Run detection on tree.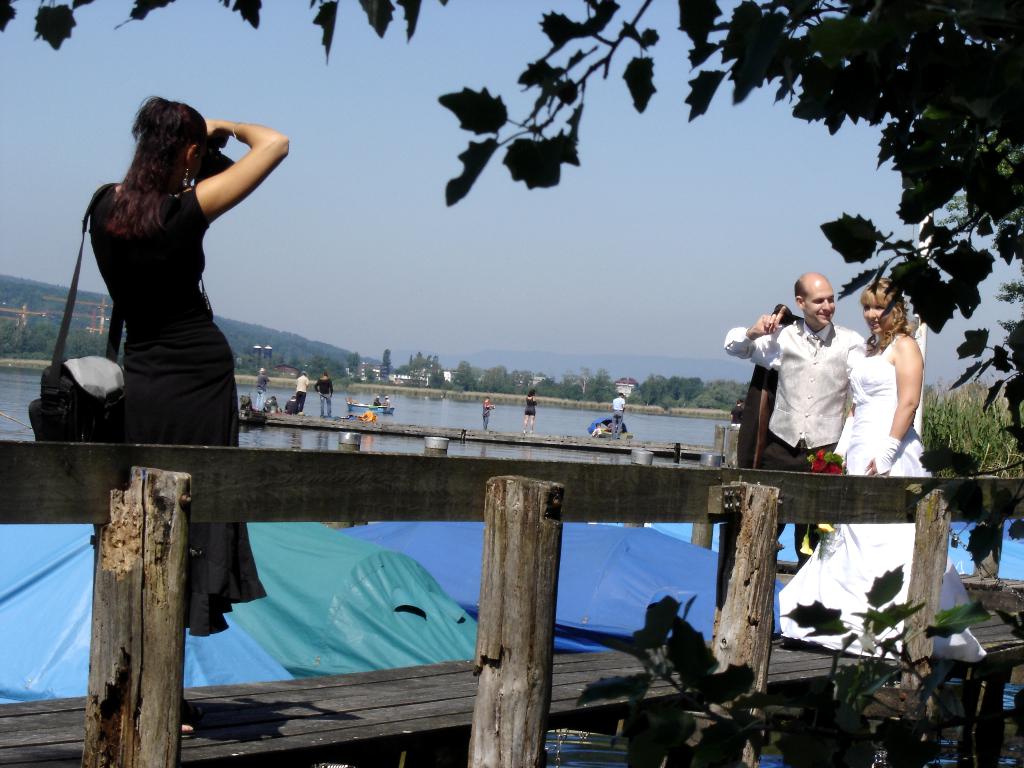
Result: <bbox>2, 1, 1023, 536</bbox>.
